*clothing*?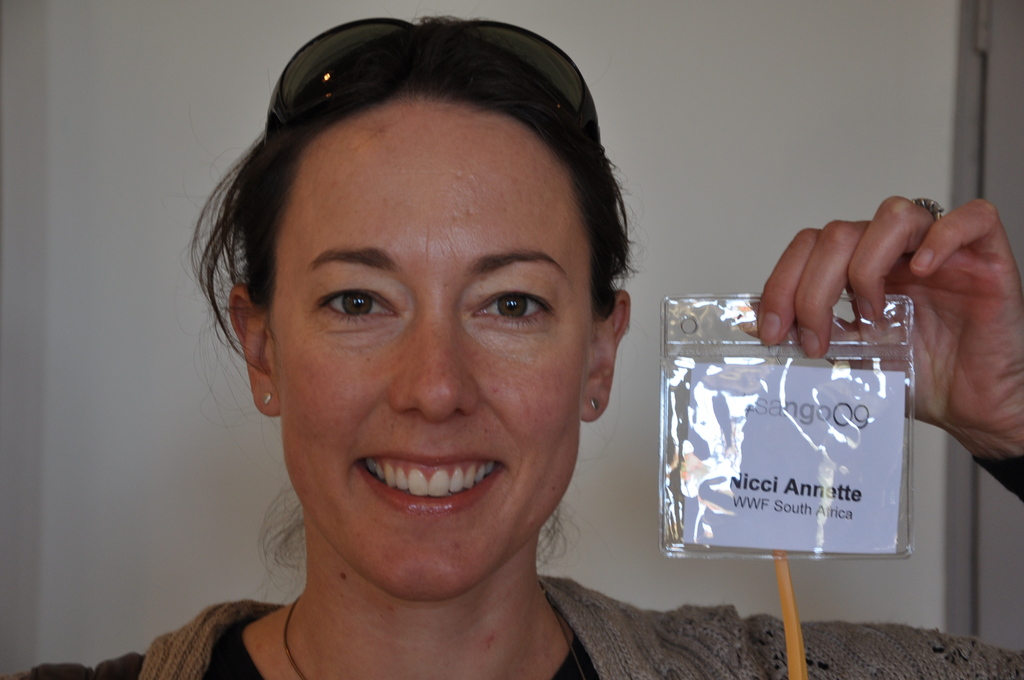
(left=0, top=574, right=1023, bottom=679)
